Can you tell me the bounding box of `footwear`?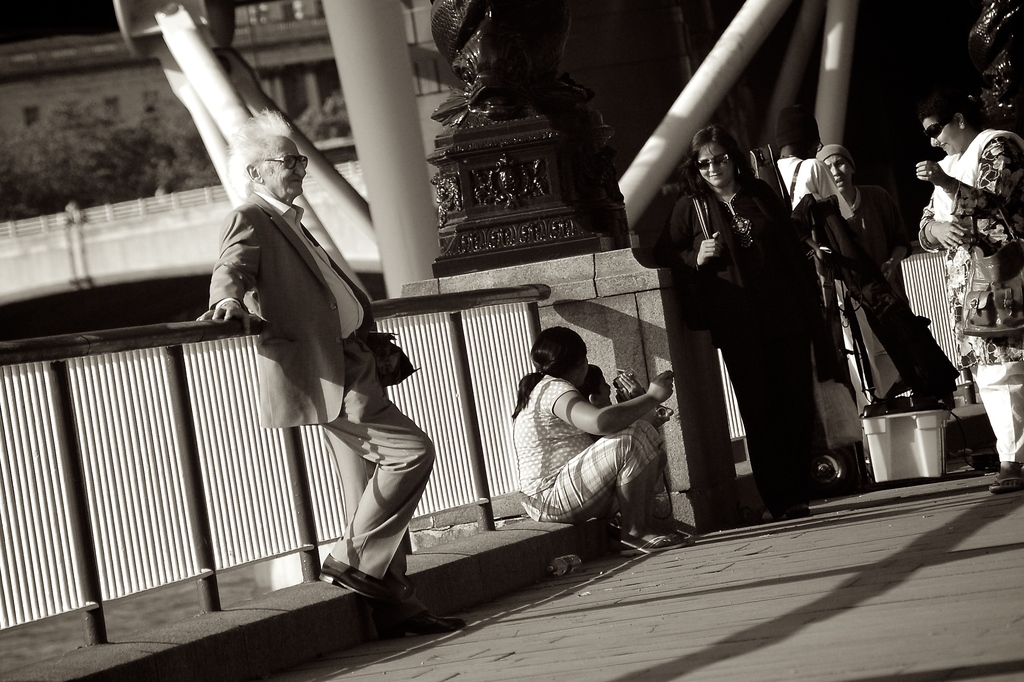
region(764, 507, 783, 519).
